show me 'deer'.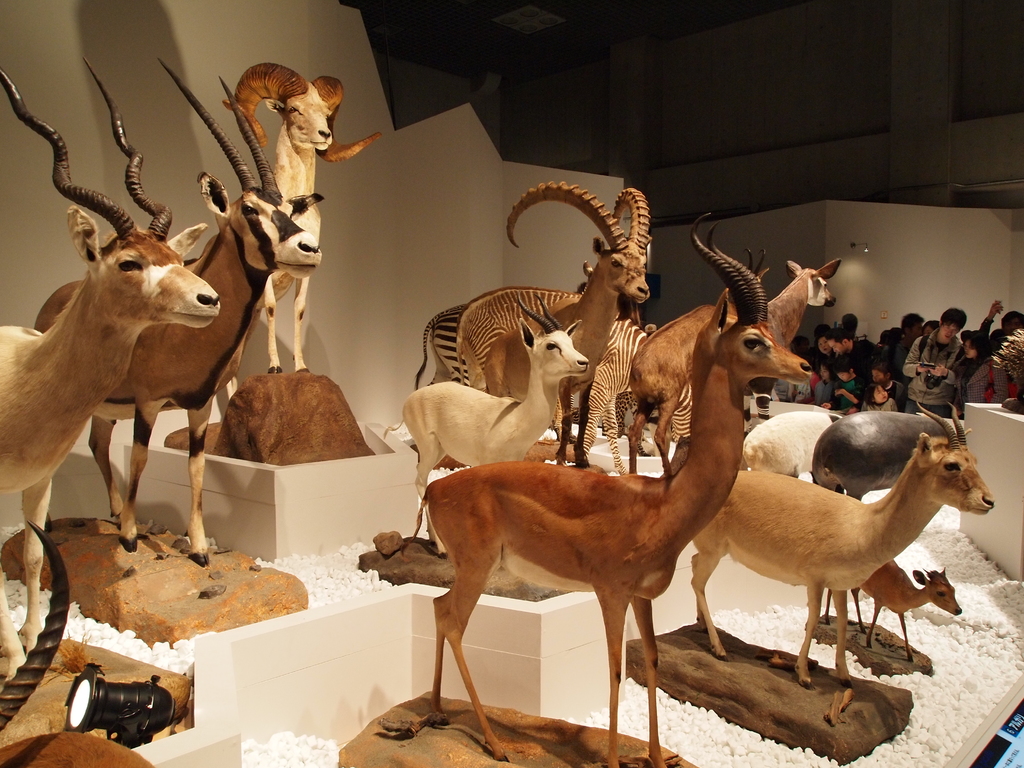
'deer' is here: detection(385, 289, 584, 498).
